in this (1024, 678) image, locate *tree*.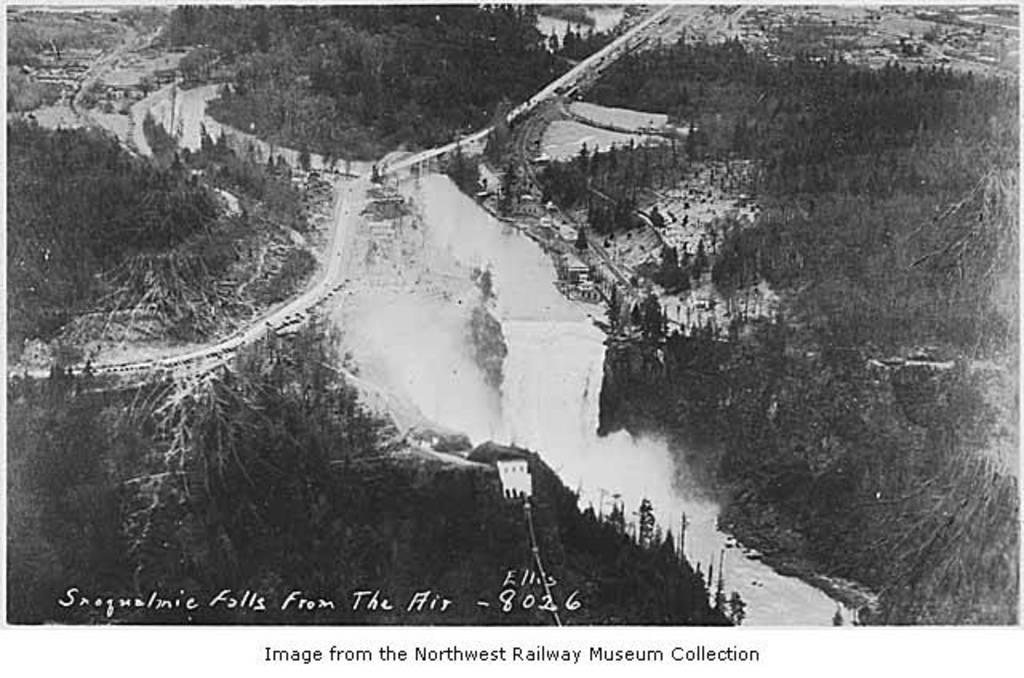
Bounding box: [x1=571, y1=224, x2=589, y2=257].
